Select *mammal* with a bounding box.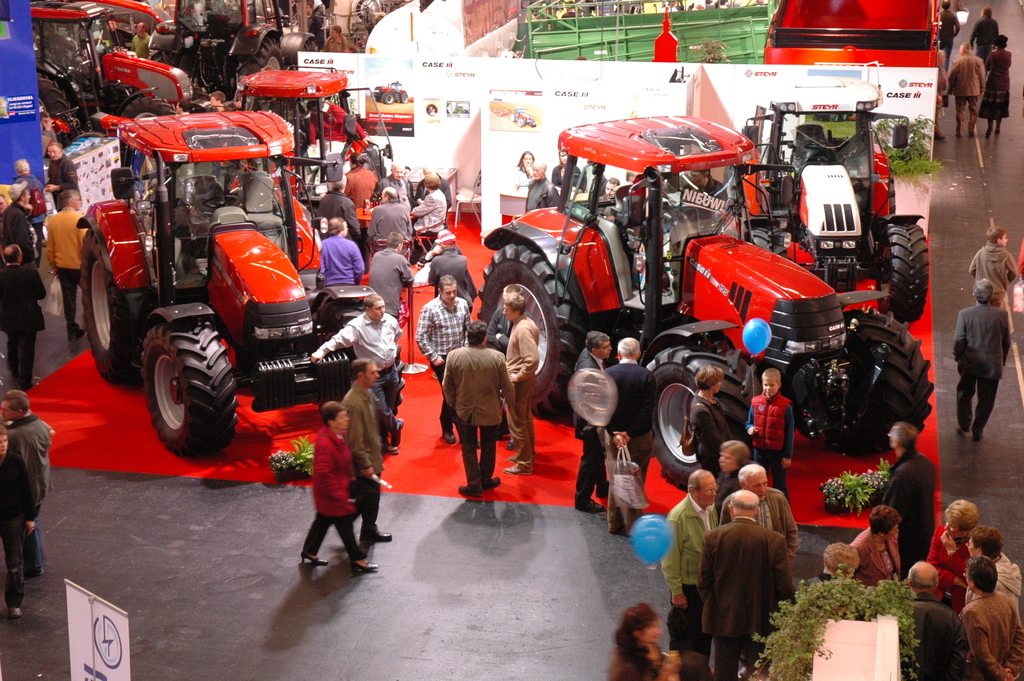
(left=442, top=322, right=516, bottom=496).
